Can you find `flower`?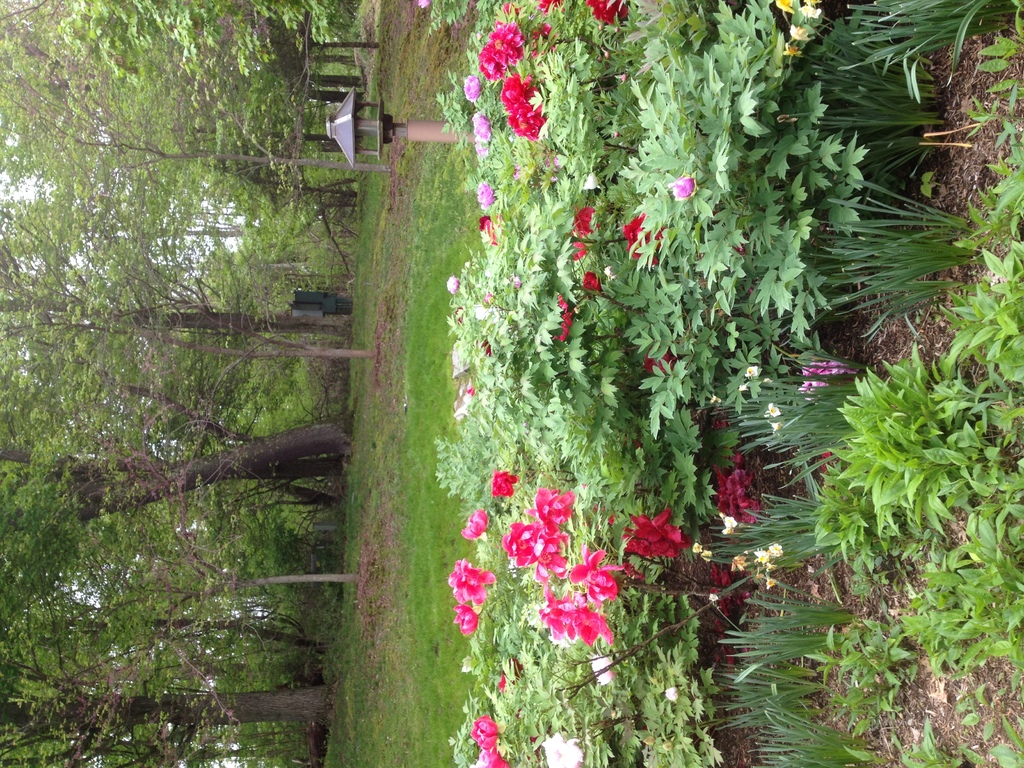
Yes, bounding box: left=620, top=508, right=694, bottom=564.
